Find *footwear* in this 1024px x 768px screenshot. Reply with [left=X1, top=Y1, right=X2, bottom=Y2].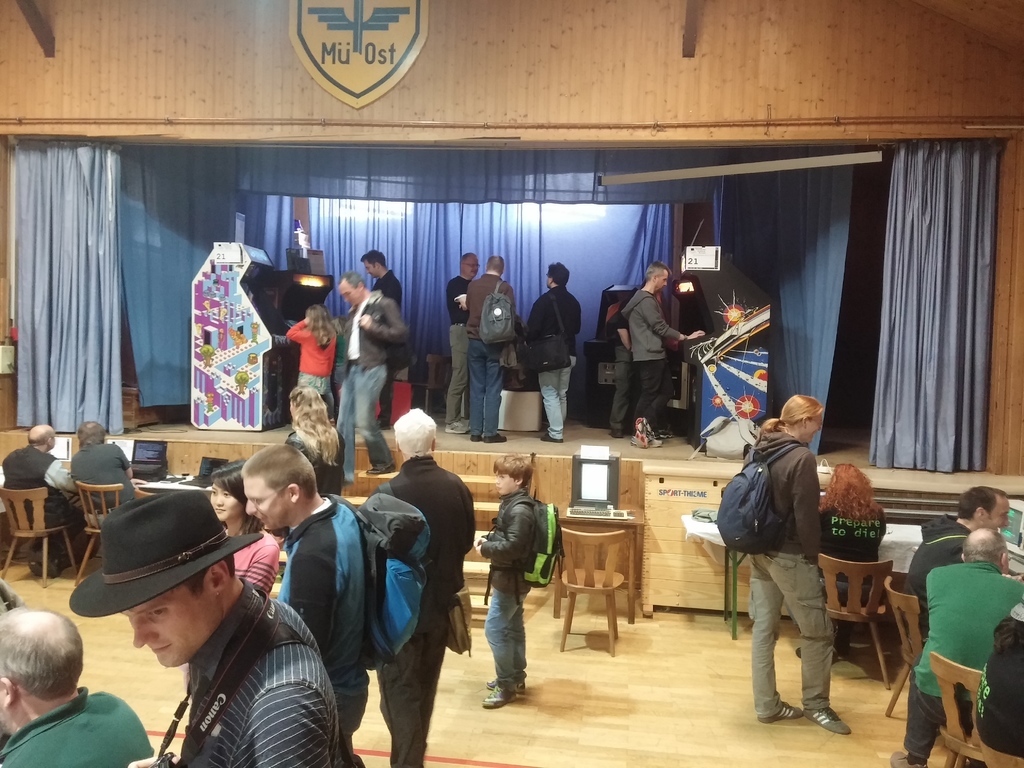
[left=541, top=435, right=563, bottom=445].
